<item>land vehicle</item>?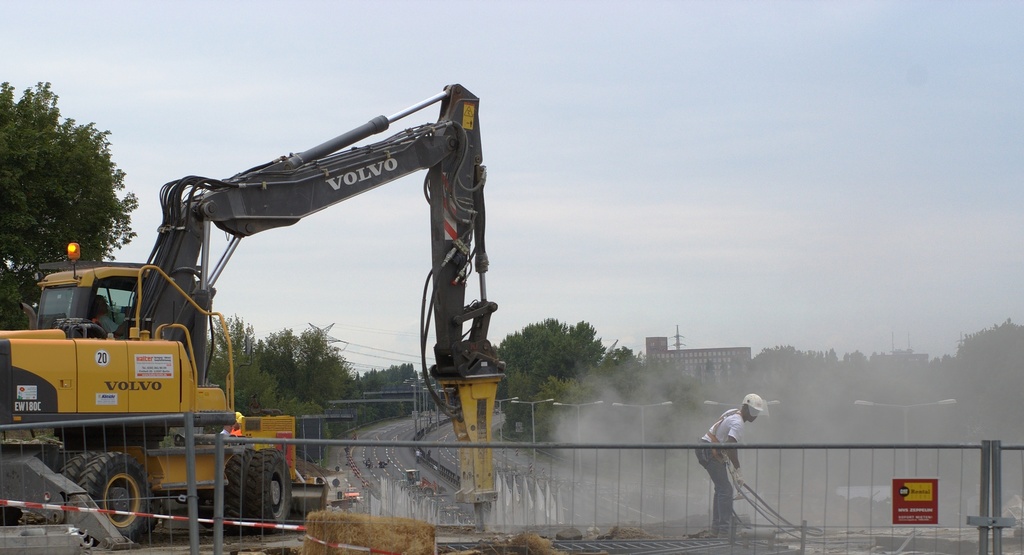
[396,468,449,497]
